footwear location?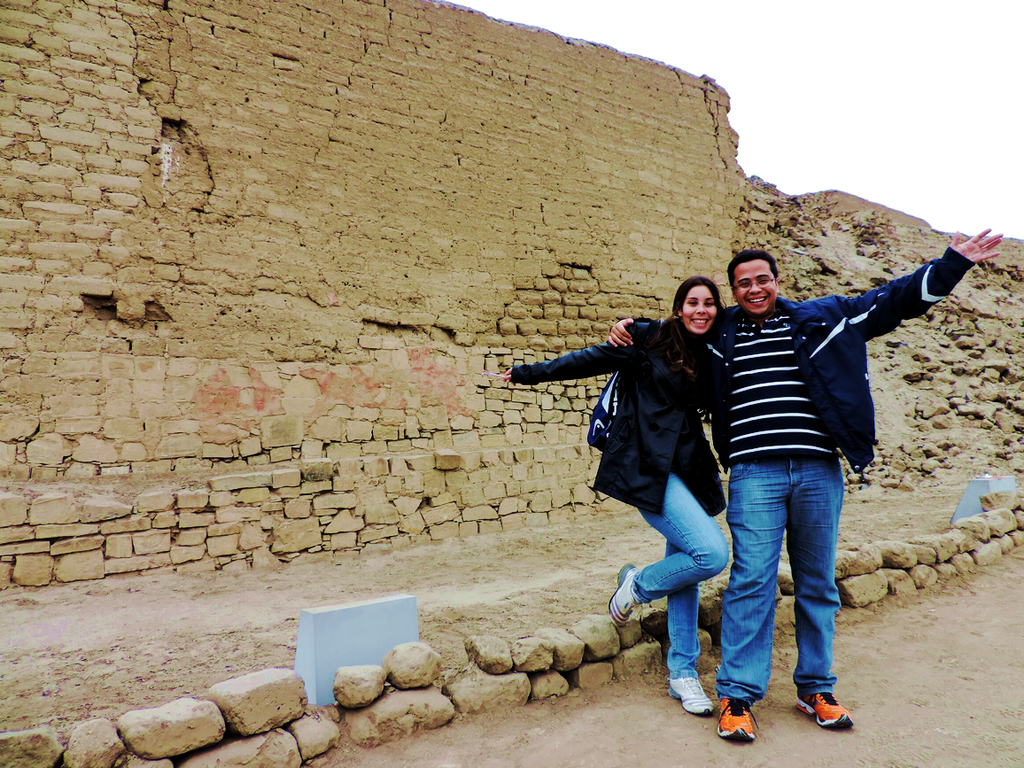
716, 697, 761, 741
